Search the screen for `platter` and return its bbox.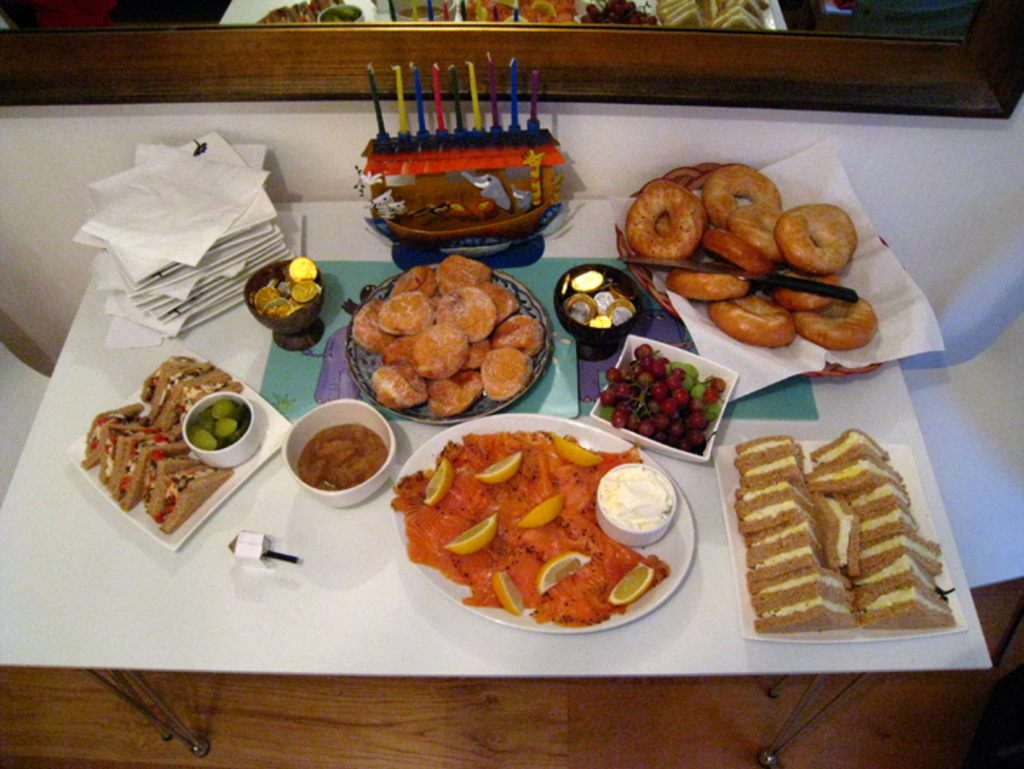
Found: {"left": 717, "top": 437, "right": 937, "bottom": 645}.
